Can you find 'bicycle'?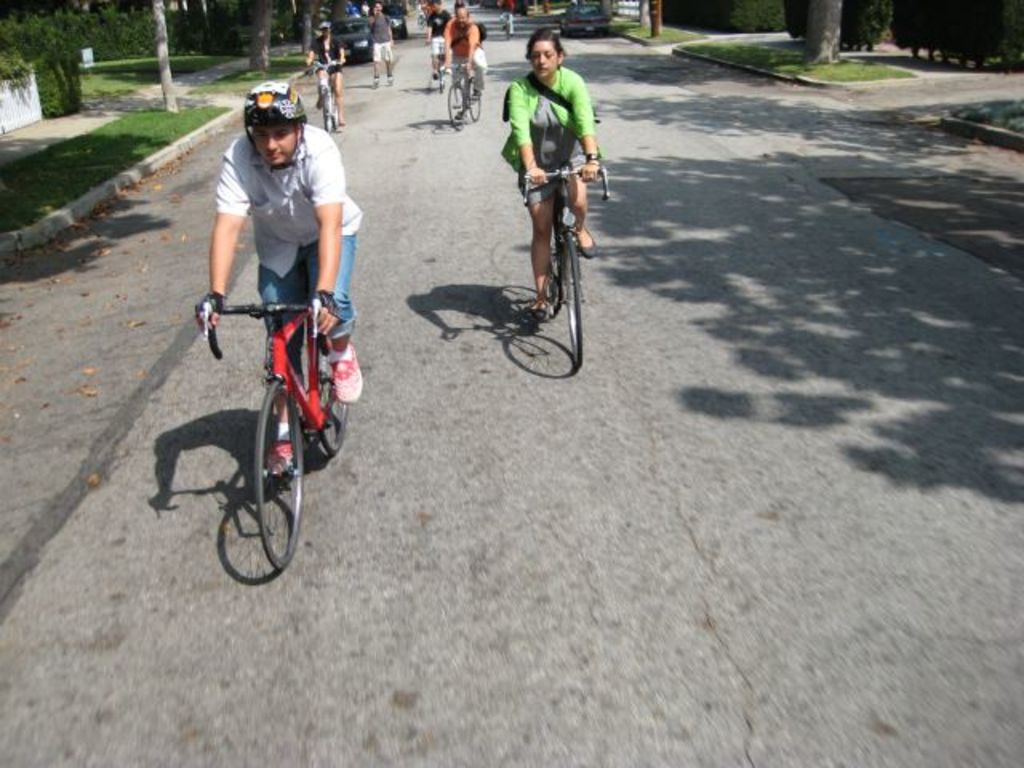
Yes, bounding box: x1=194 y1=286 x2=358 y2=586.
